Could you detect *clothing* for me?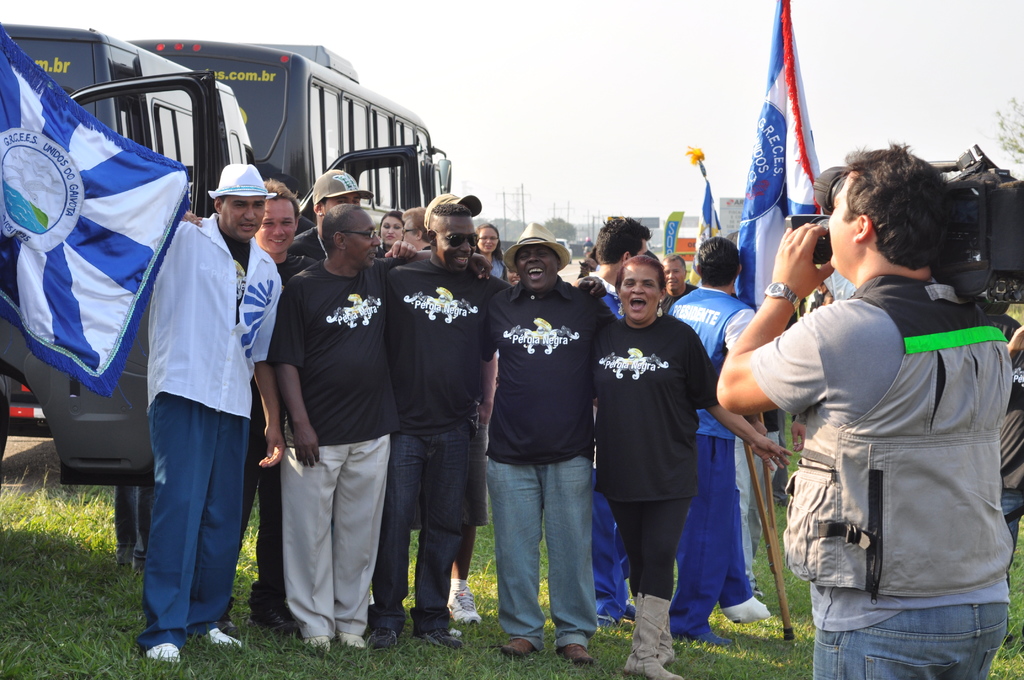
Detection result: [764,210,1015,654].
